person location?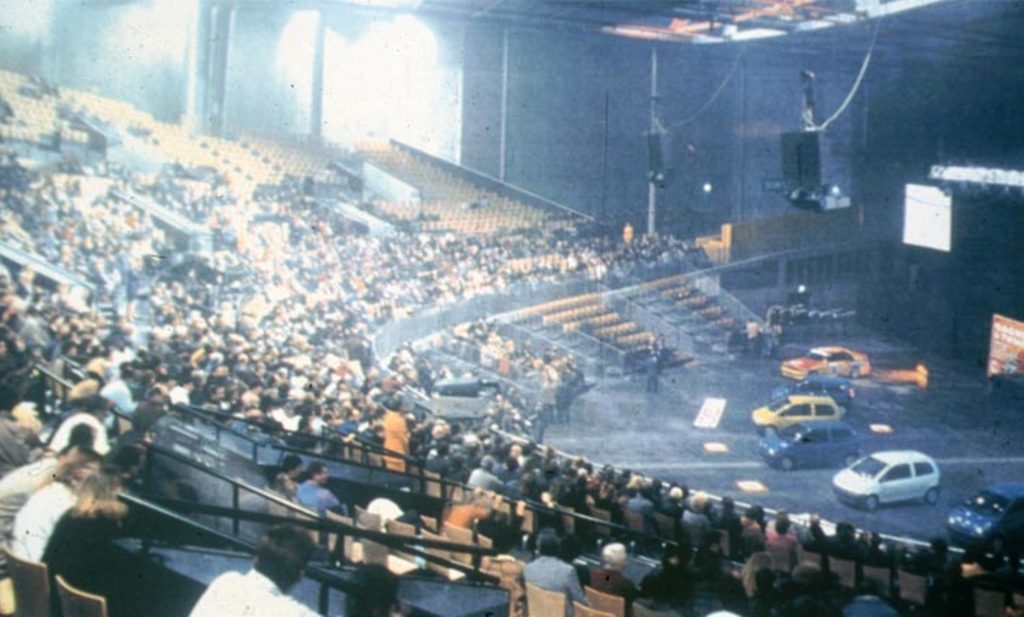
[x1=580, y1=538, x2=636, y2=616]
